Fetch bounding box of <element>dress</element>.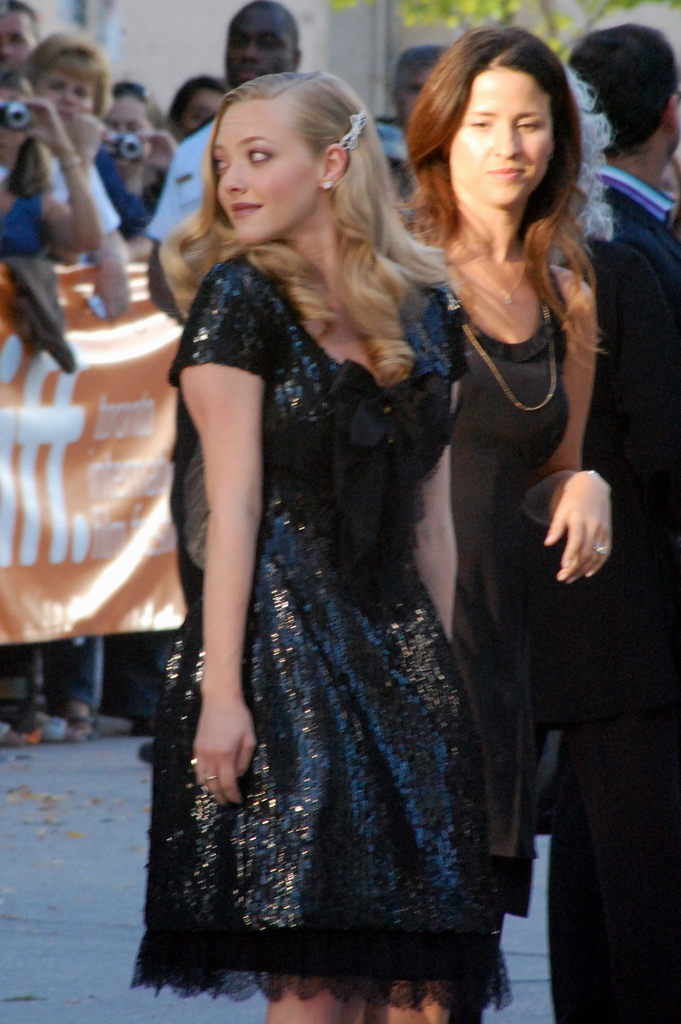
Bbox: locate(122, 252, 515, 1015).
